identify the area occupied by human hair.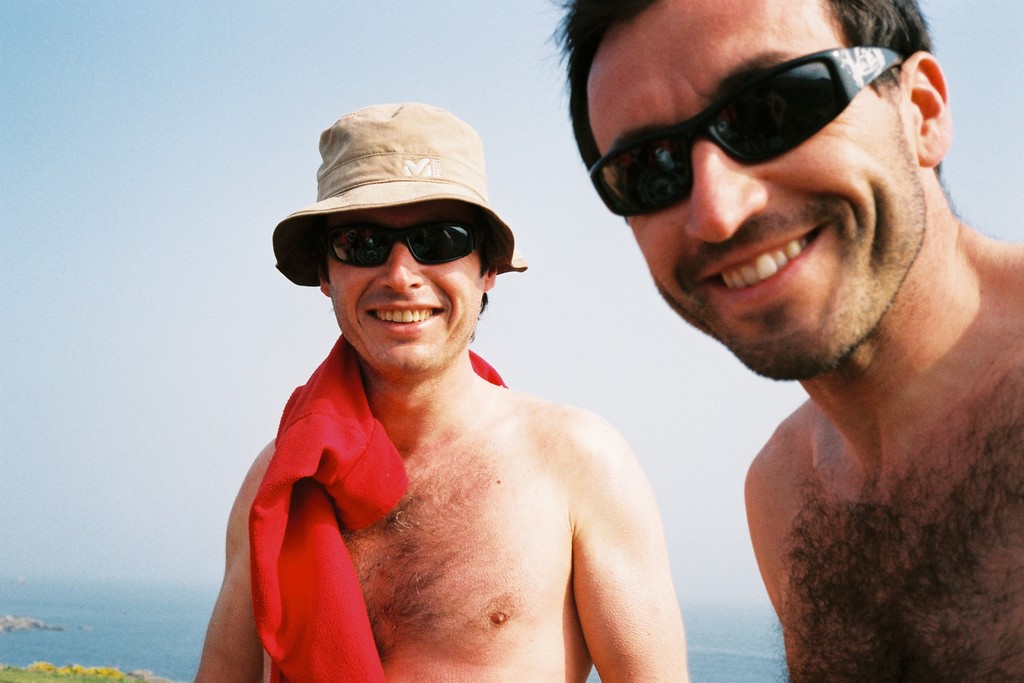
Area: 532/0/955/200.
